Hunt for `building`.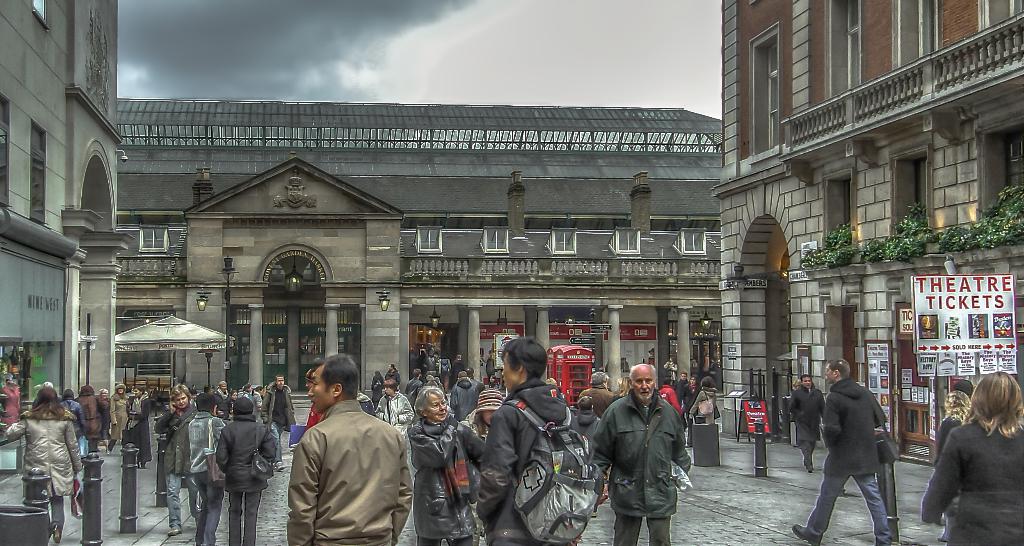
Hunted down at <bbox>716, 1, 1023, 430</bbox>.
